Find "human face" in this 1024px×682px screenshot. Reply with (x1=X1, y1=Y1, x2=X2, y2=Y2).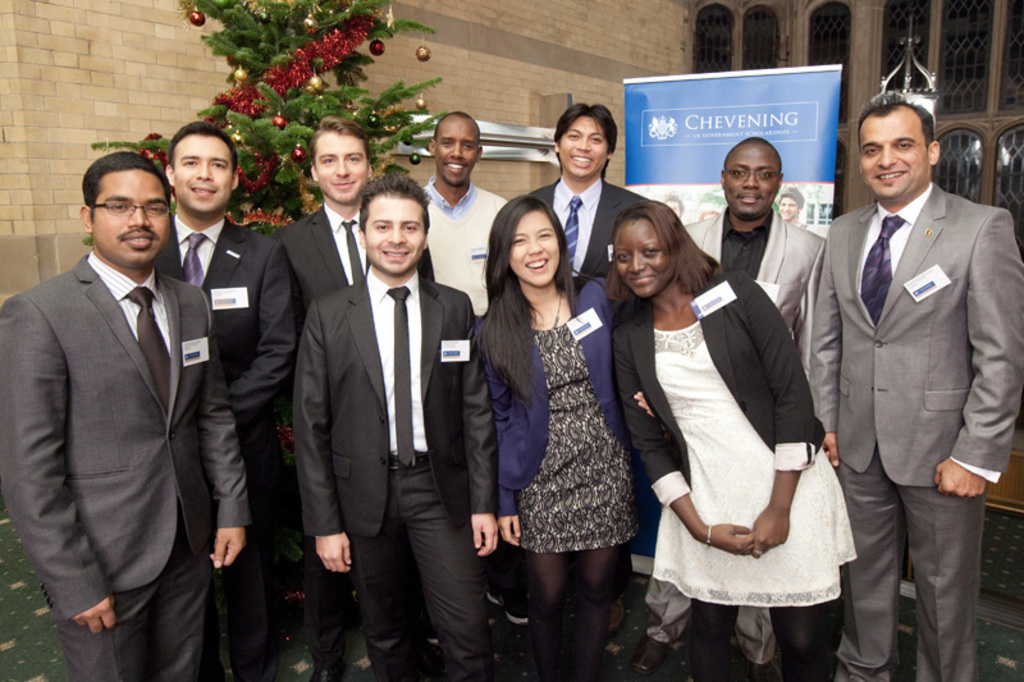
(x1=860, y1=118, x2=928, y2=198).
